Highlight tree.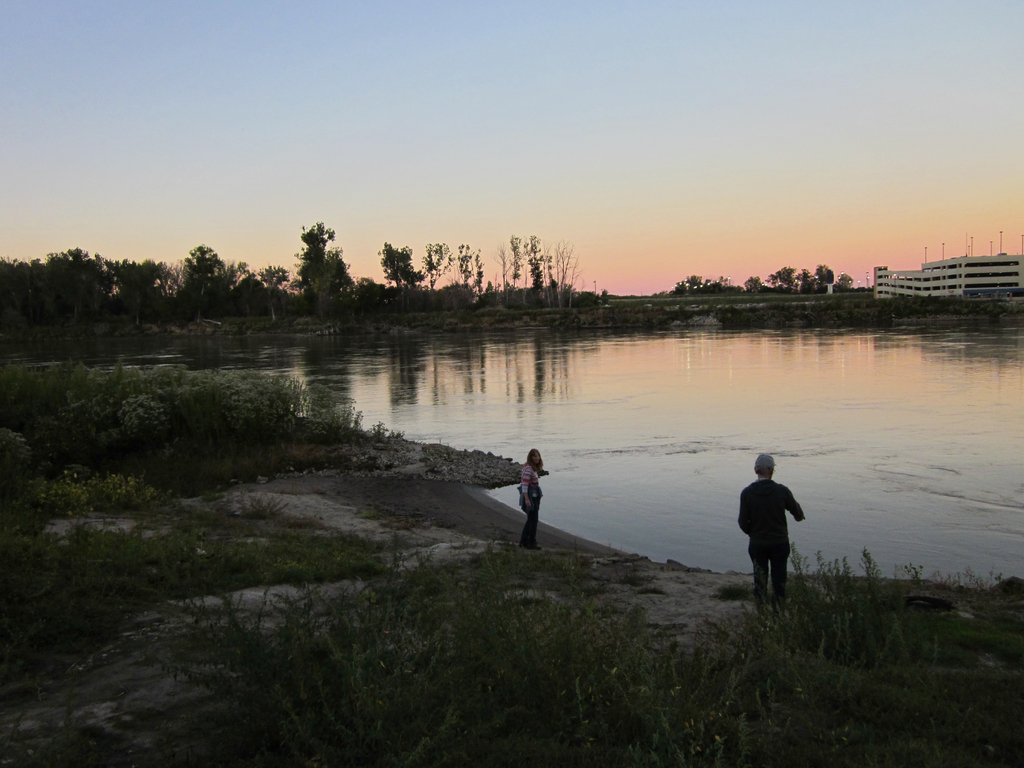
Highlighted region: 471/248/487/296.
